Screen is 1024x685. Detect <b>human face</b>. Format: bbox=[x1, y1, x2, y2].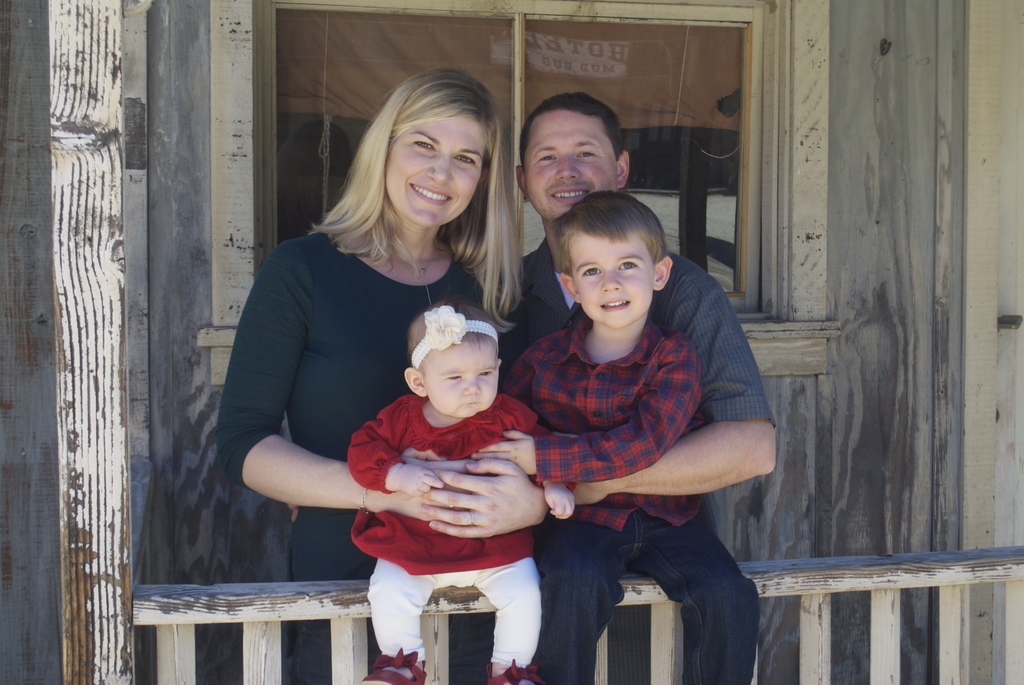
bbox=[572, 236, 655, 330].
